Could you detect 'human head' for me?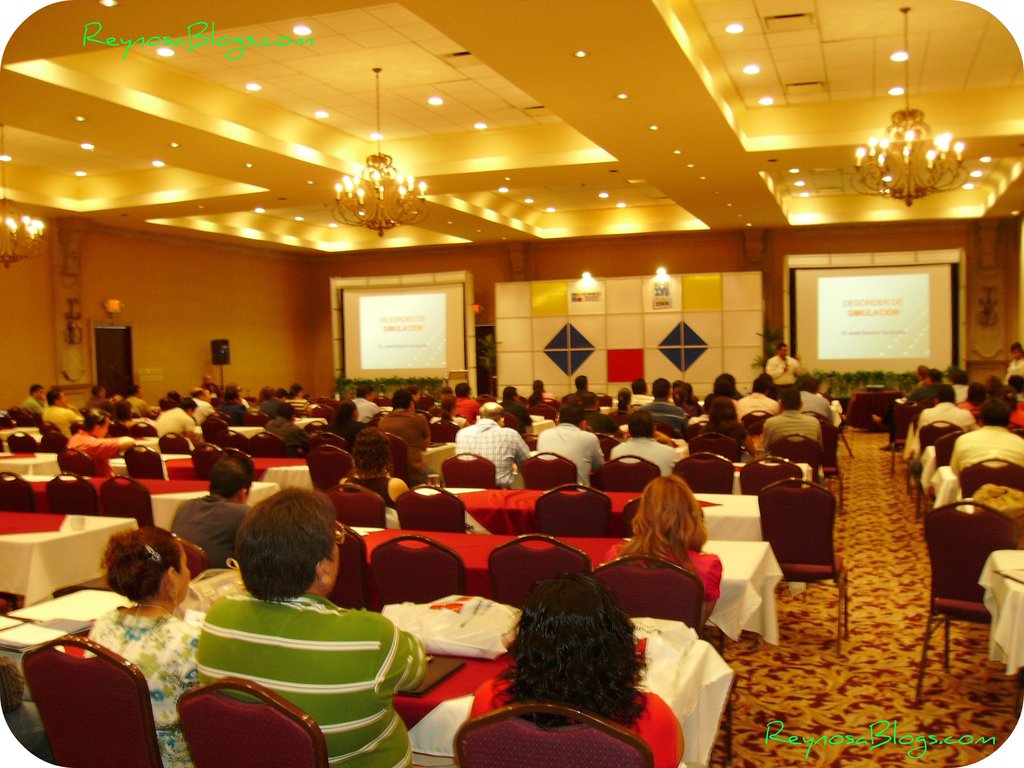
Detection result: bbox=(202, 371, 215, 385).
